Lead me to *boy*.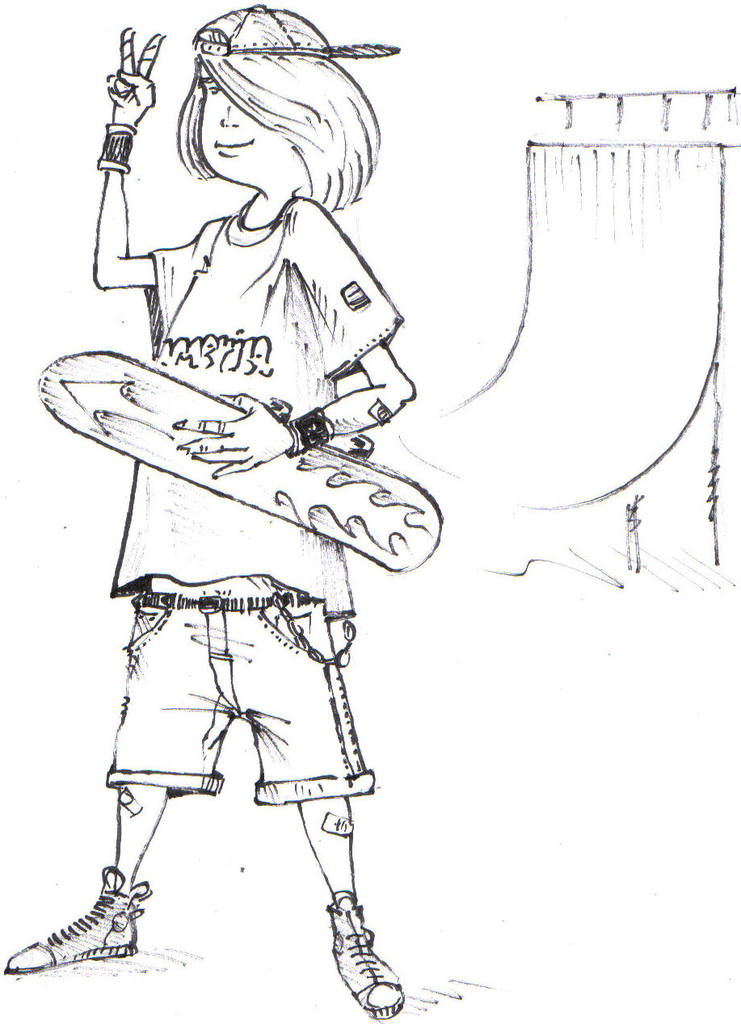
Lead to Rect(0, 2, 403, 1019).
